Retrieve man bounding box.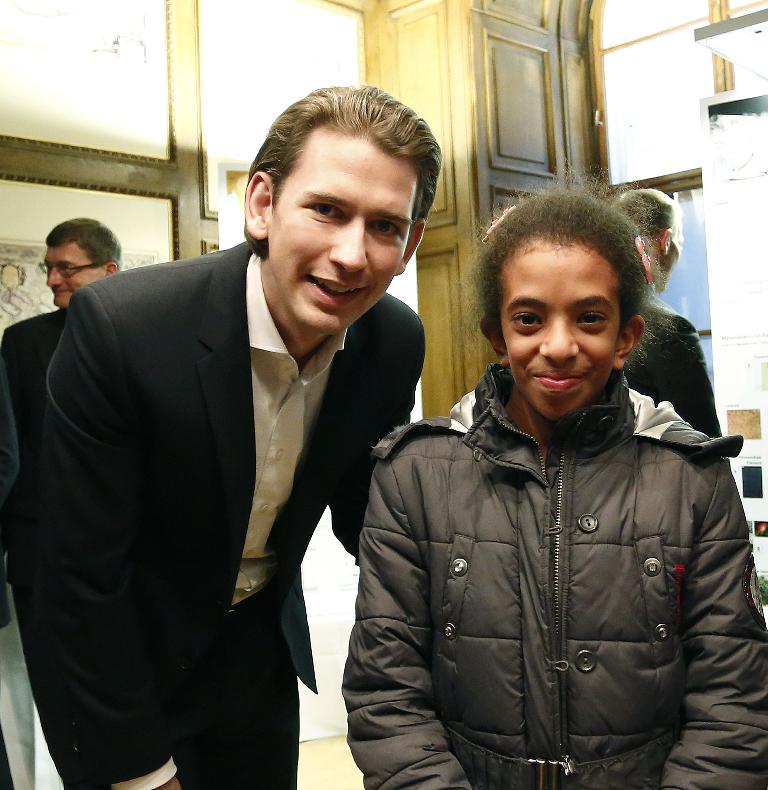
Bounding box: pyautogui.locateOnScreen(3, 73, 422, 789).
